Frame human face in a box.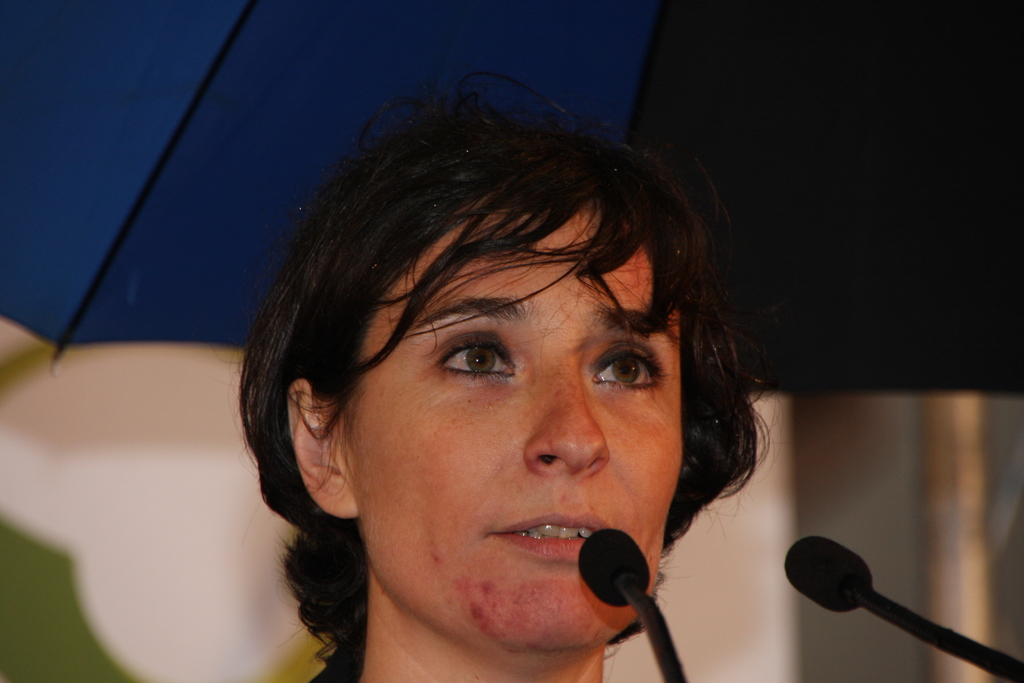
Rect(350, 202, 682, 654).
